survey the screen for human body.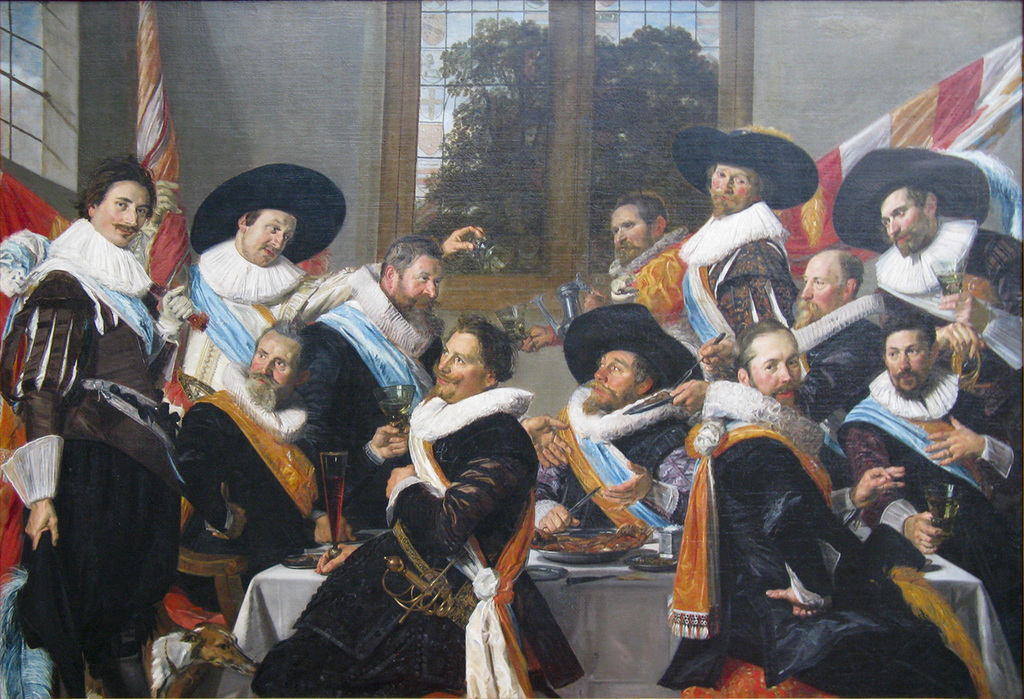
Survey found: 531,301,717,565.
